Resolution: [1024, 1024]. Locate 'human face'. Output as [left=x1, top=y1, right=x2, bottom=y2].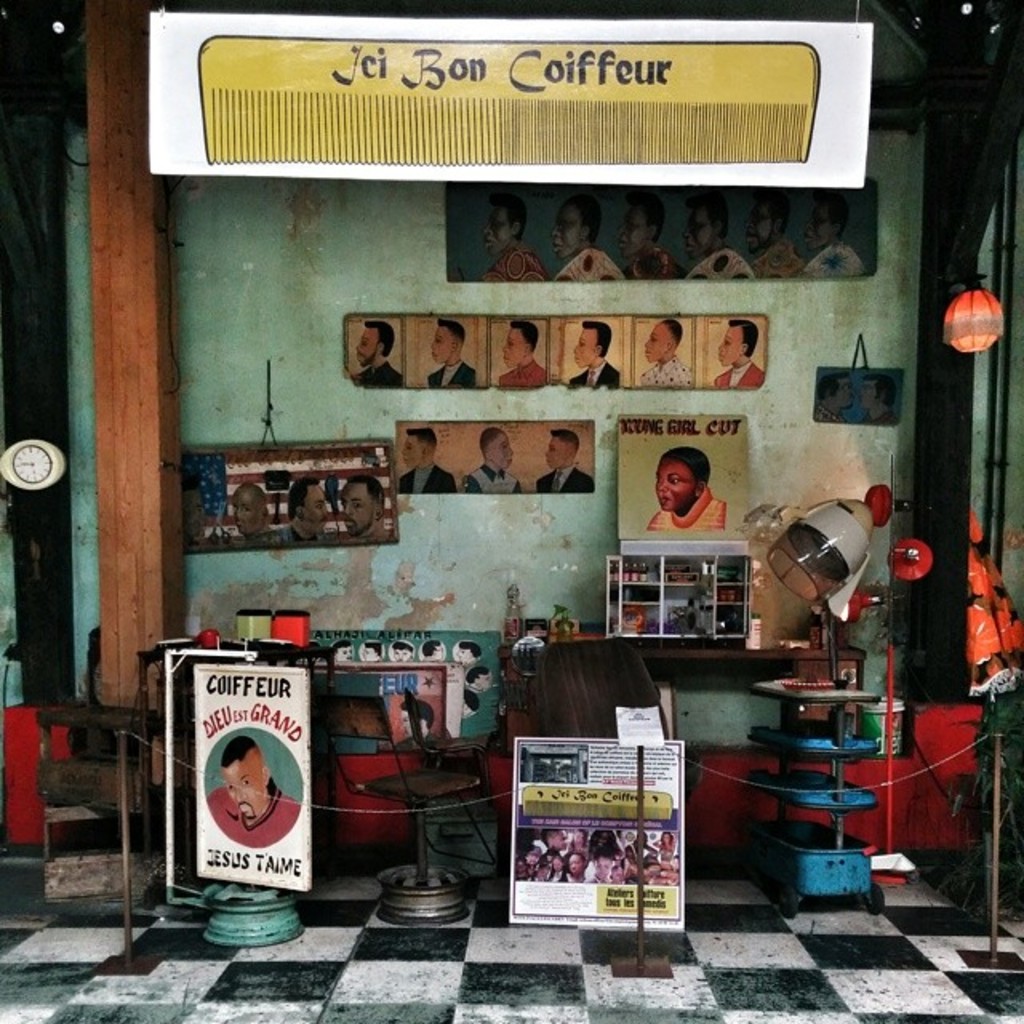
[left=238, top=488, right=259, bottom=522].
